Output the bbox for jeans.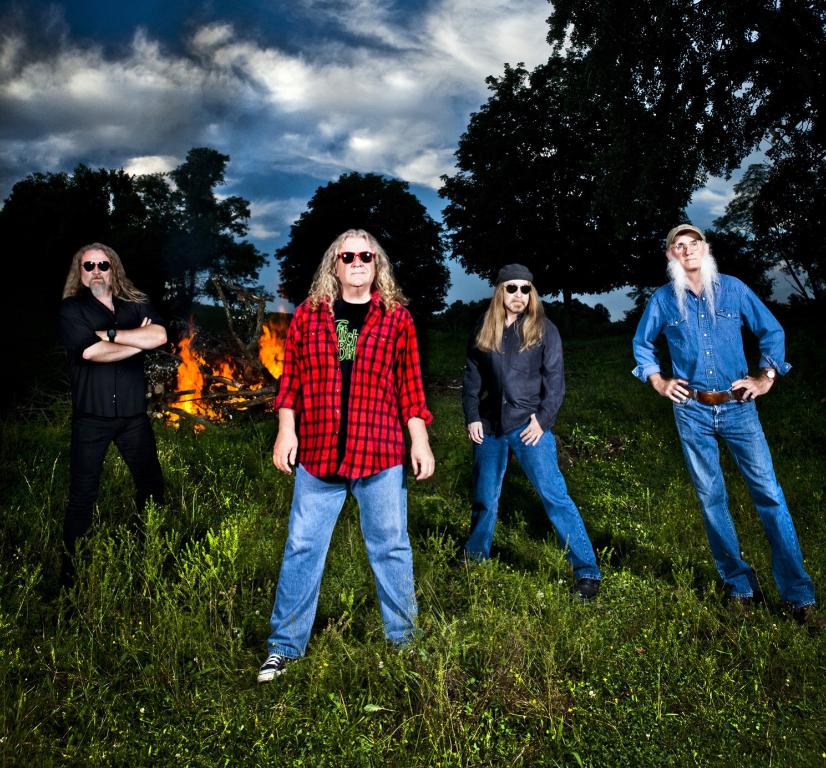
Rect(453, 431, 603, 579).
